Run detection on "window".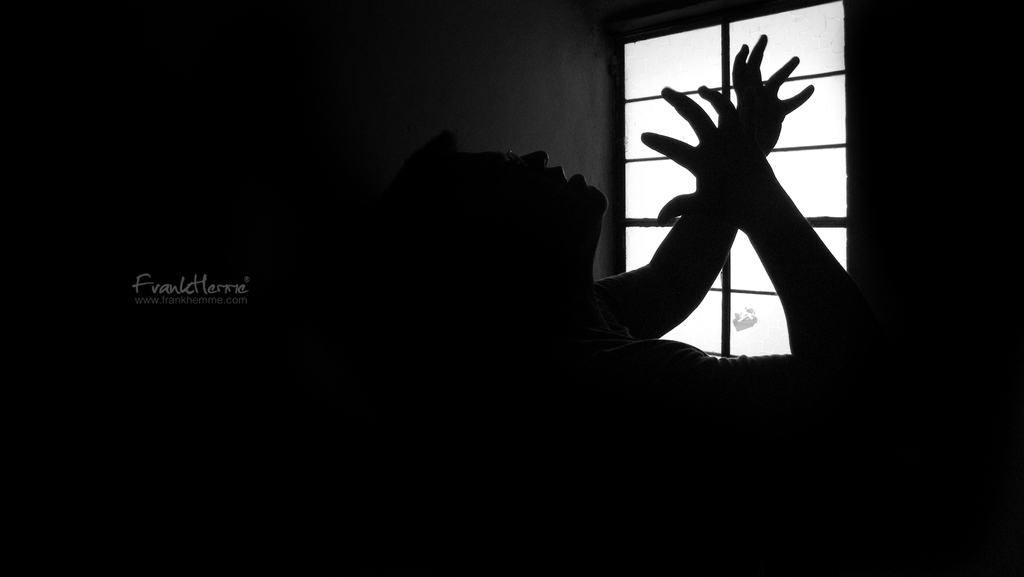
Result: (607, 9, 858, 366).
